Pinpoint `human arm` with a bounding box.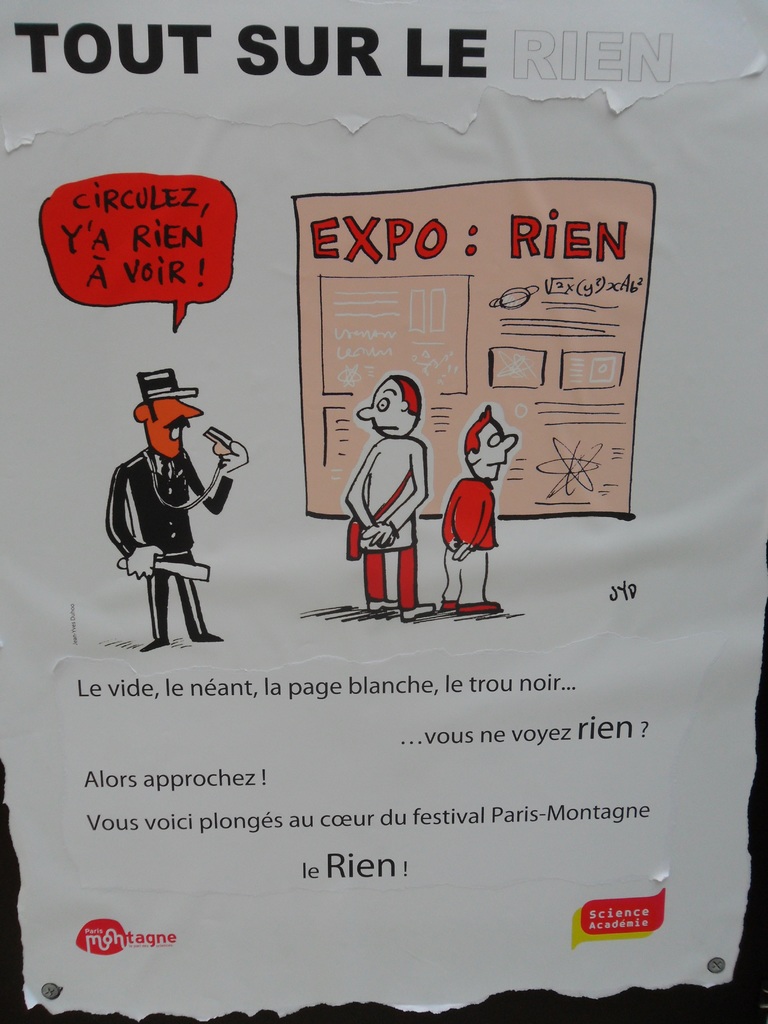
<box>436,481,462,555</box>.
